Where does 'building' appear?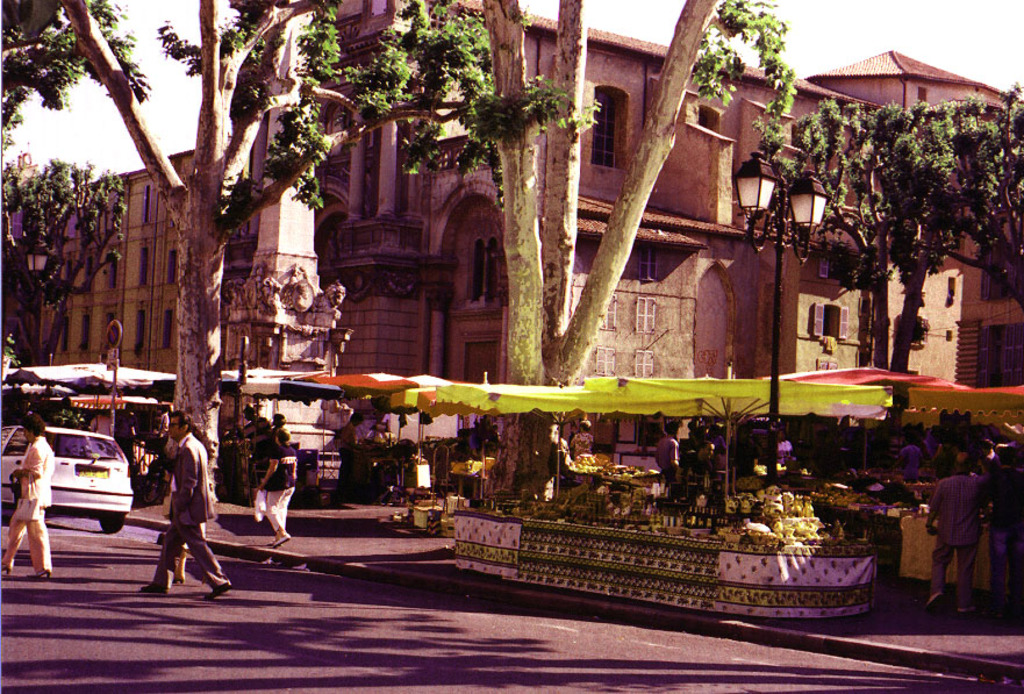
Appears at 38:0:1023:506.
